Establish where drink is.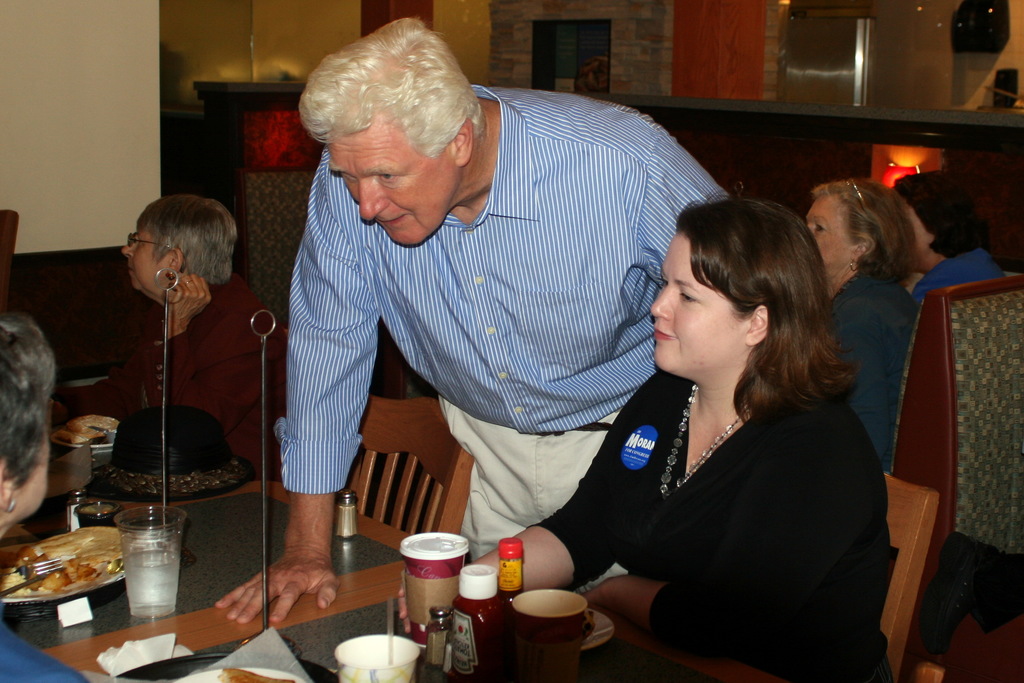
Established at bbox(111, 520, 177, 632).
